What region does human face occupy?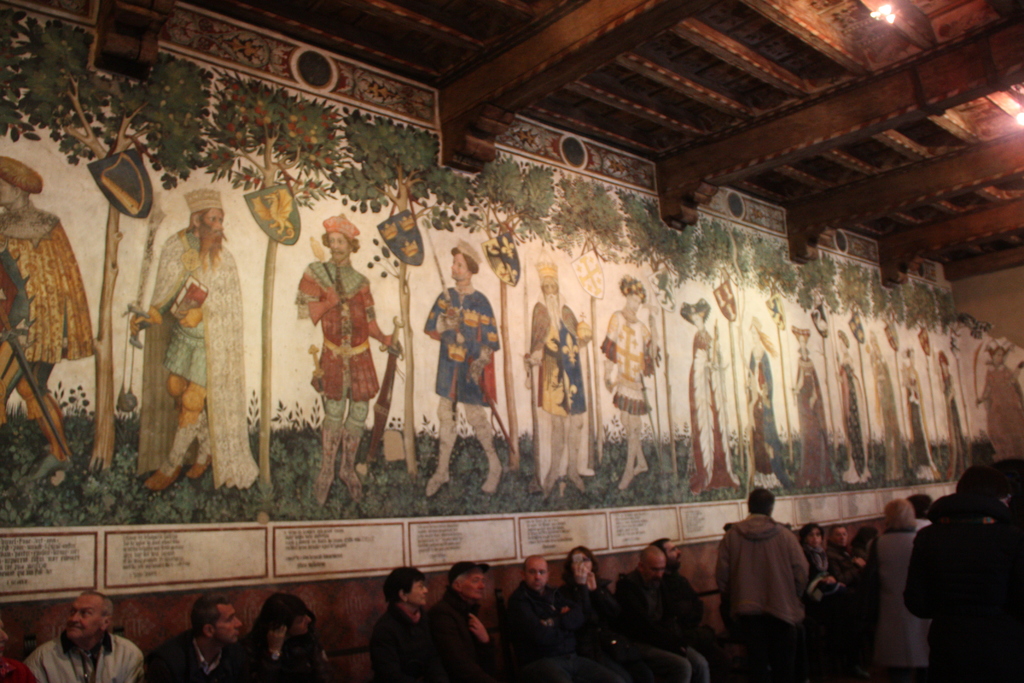
{"left": 800, "top": 335, "right": 806, "bottom": 361}.
